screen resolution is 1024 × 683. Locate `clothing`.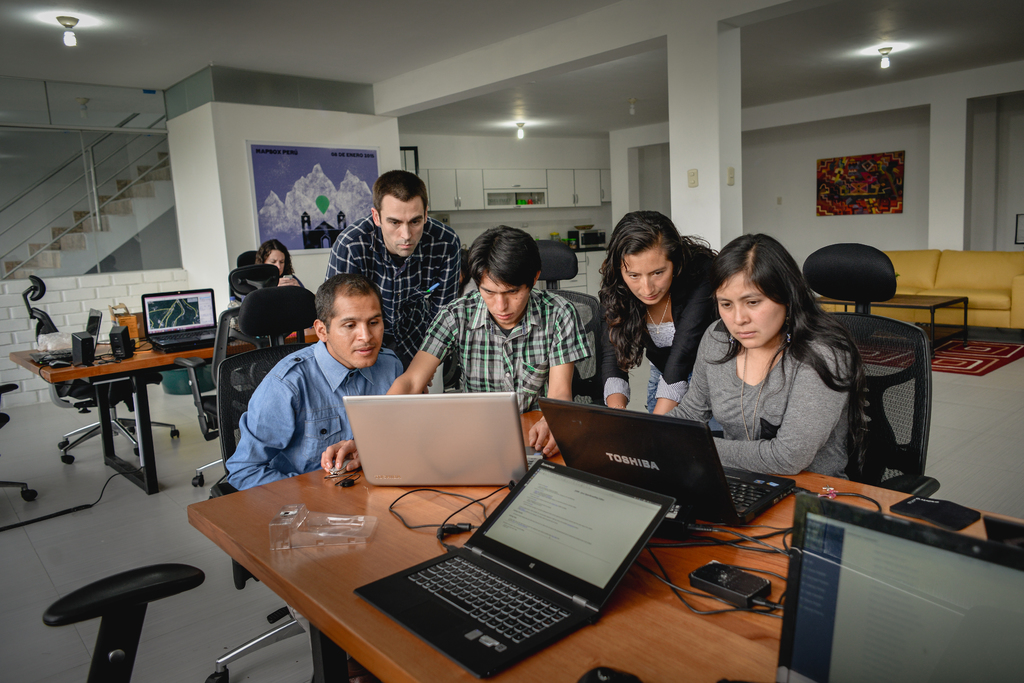
BBox(670, 315, 851, 488).
